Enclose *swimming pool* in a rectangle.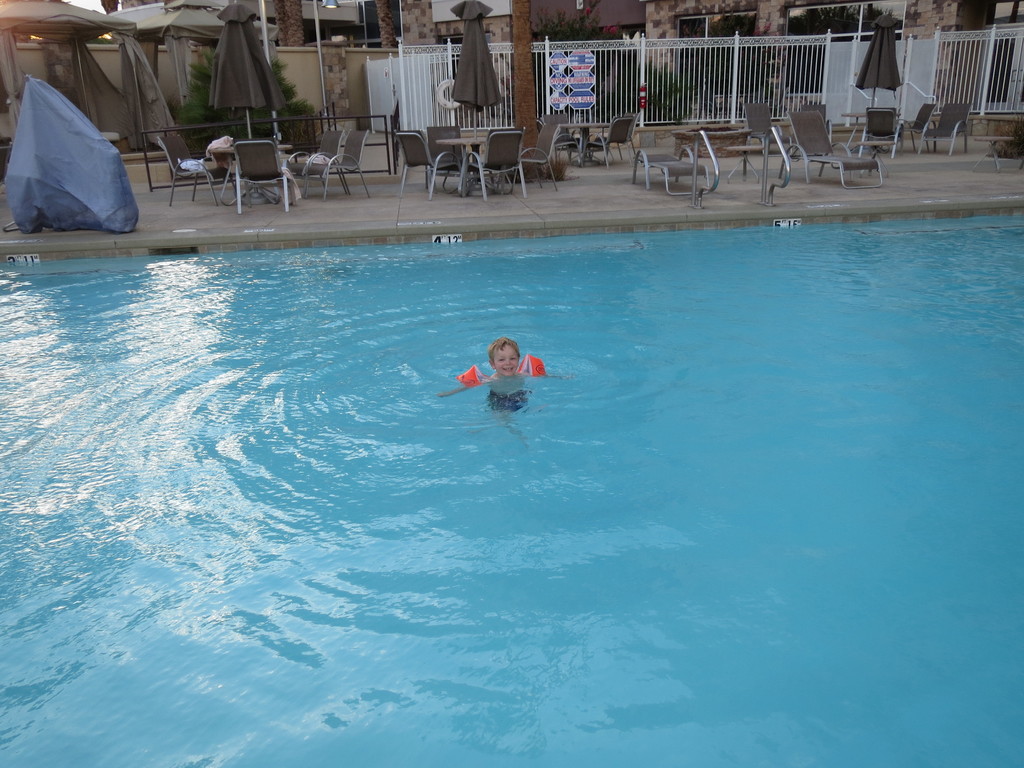
rect(33, 120, 1011, 673).
